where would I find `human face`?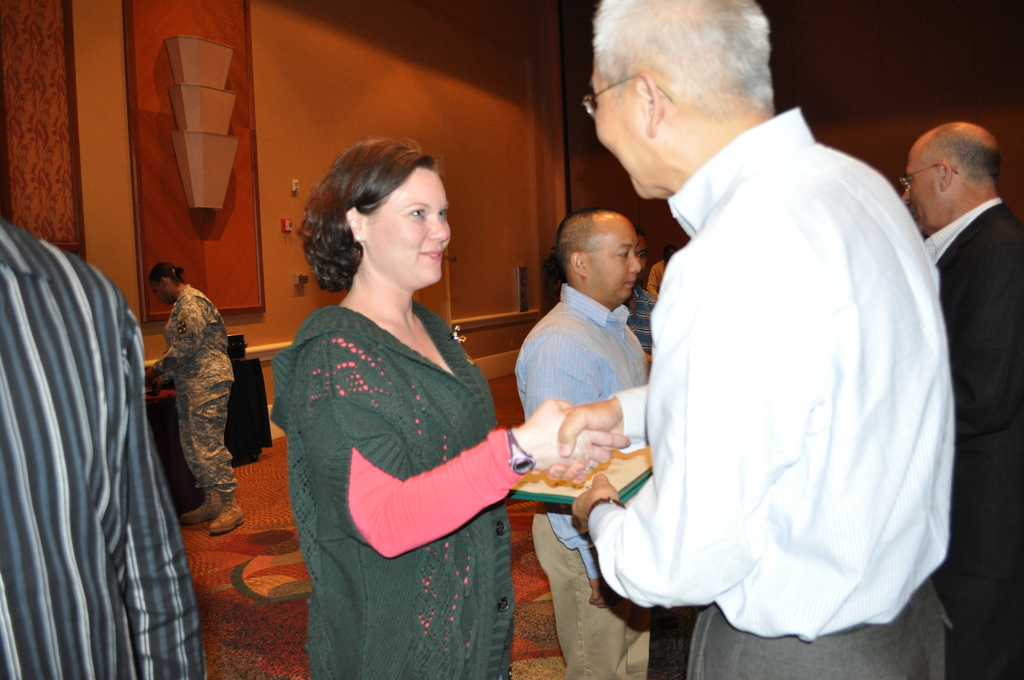
At bbox=(370, 160, 455, 286).
